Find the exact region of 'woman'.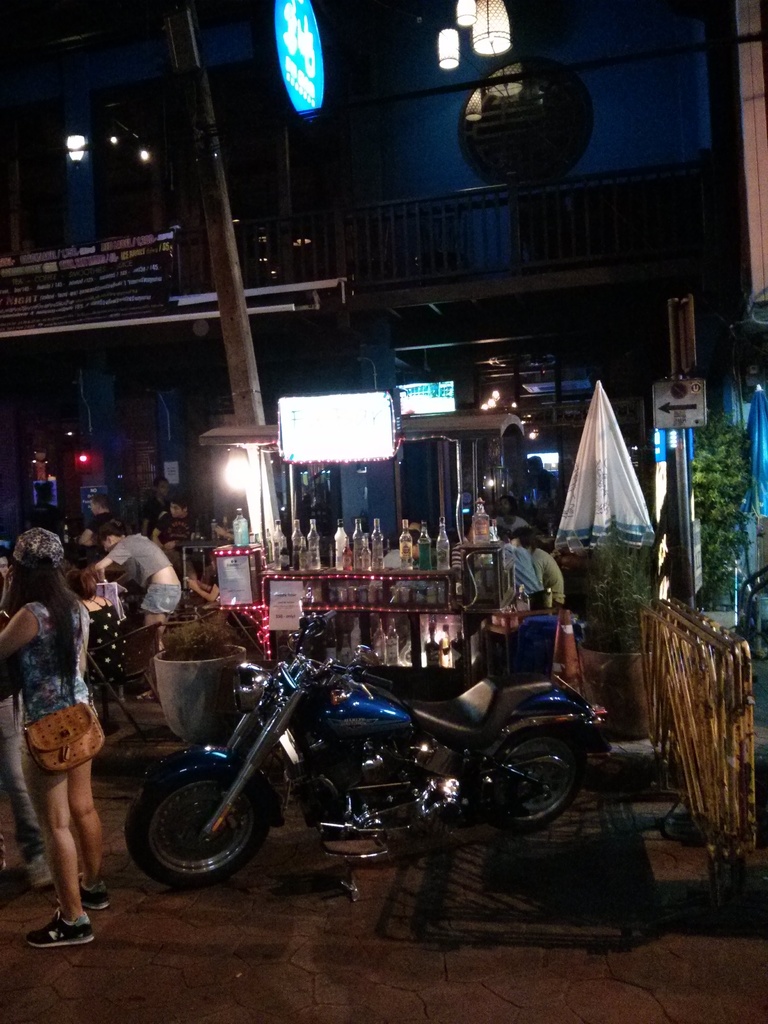
Exact region: (x1=11, y1=507, x2=106, y2=957).
